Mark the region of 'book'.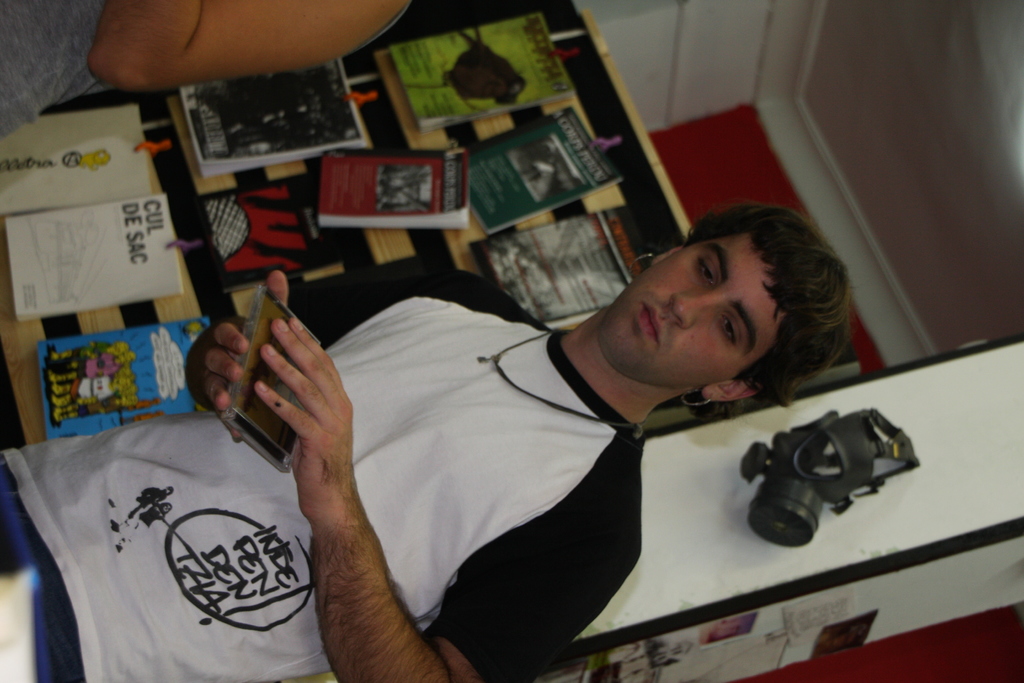
Region: [left=1, top=195, right=182, bottom=326].
